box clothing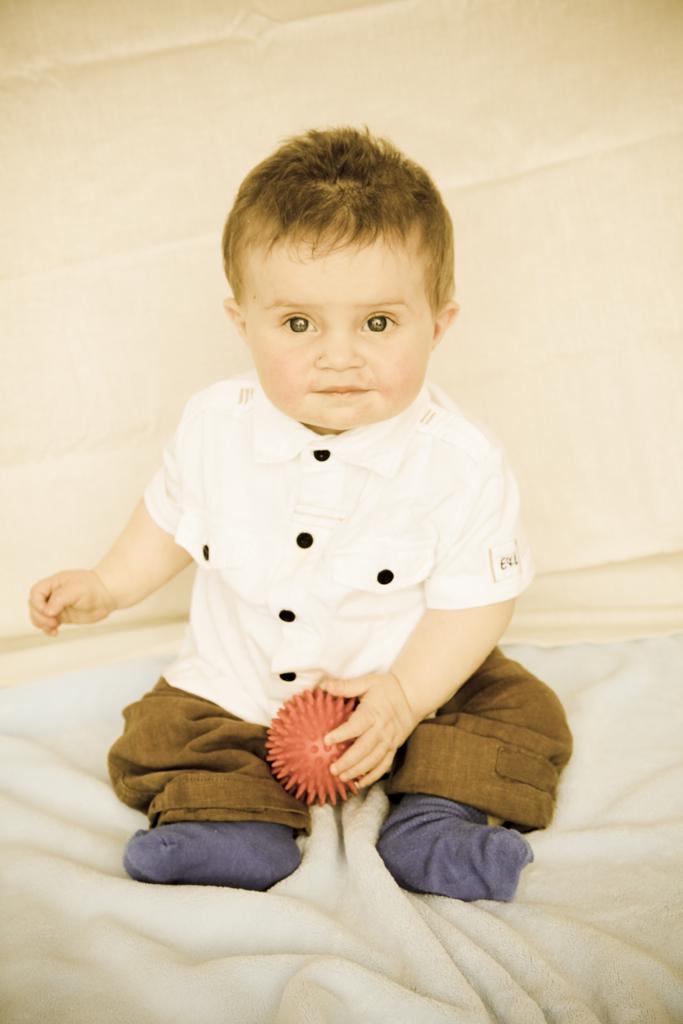
<region>114, 370, 580, 838</region>
